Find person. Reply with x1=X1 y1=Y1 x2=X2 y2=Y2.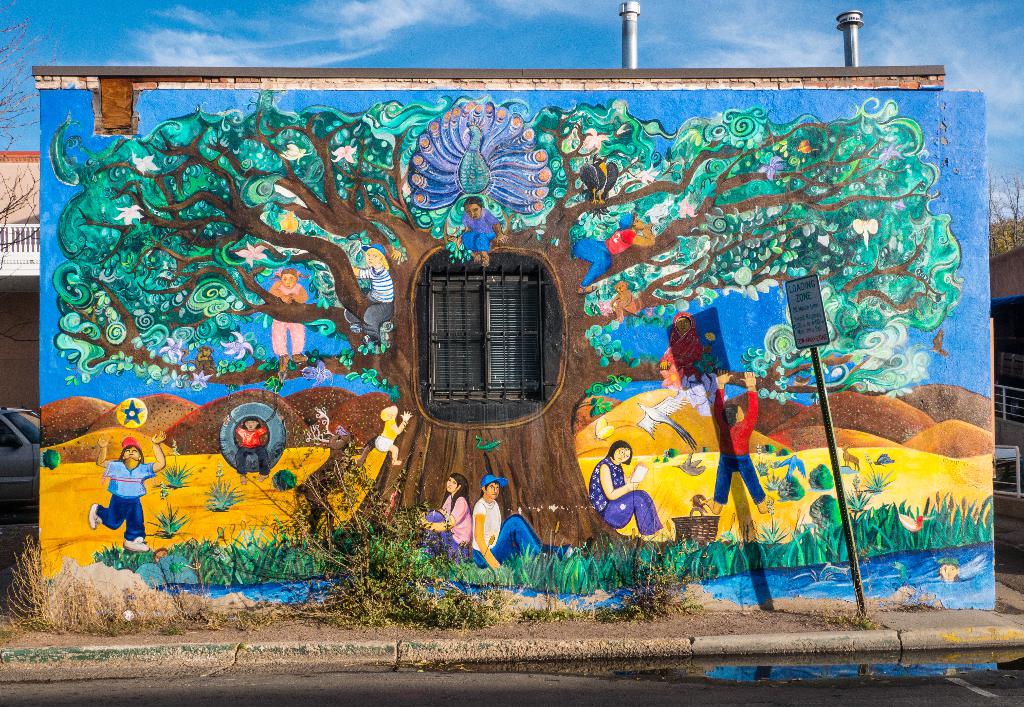
x1=454 y1=198 x2=508 y2=268.
